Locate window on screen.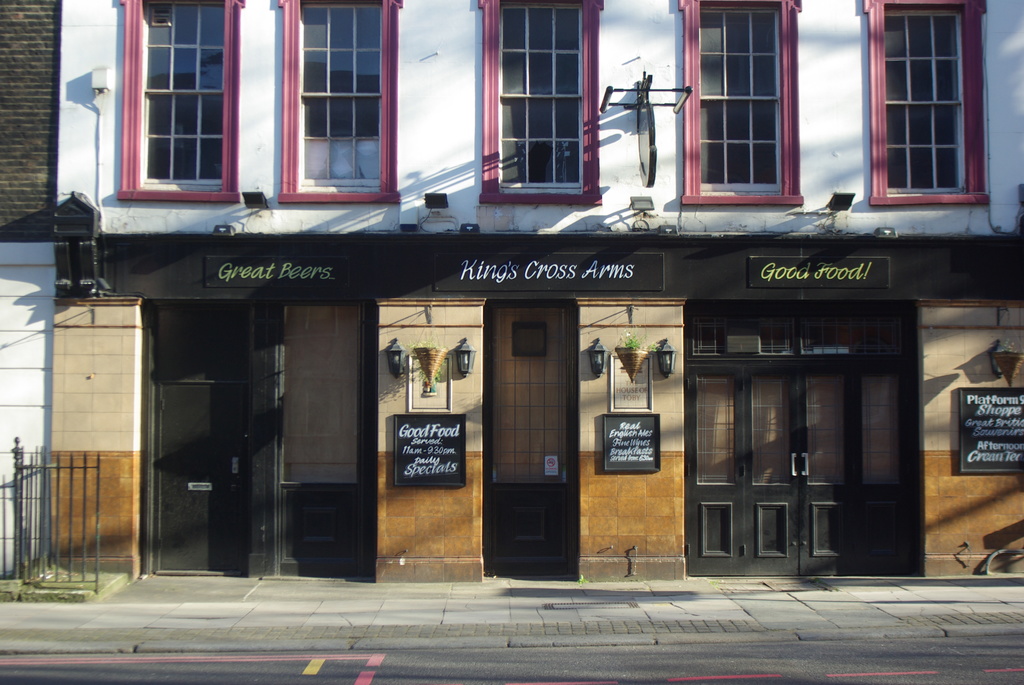
On screen at select_region(885, 0, 977, 200).
